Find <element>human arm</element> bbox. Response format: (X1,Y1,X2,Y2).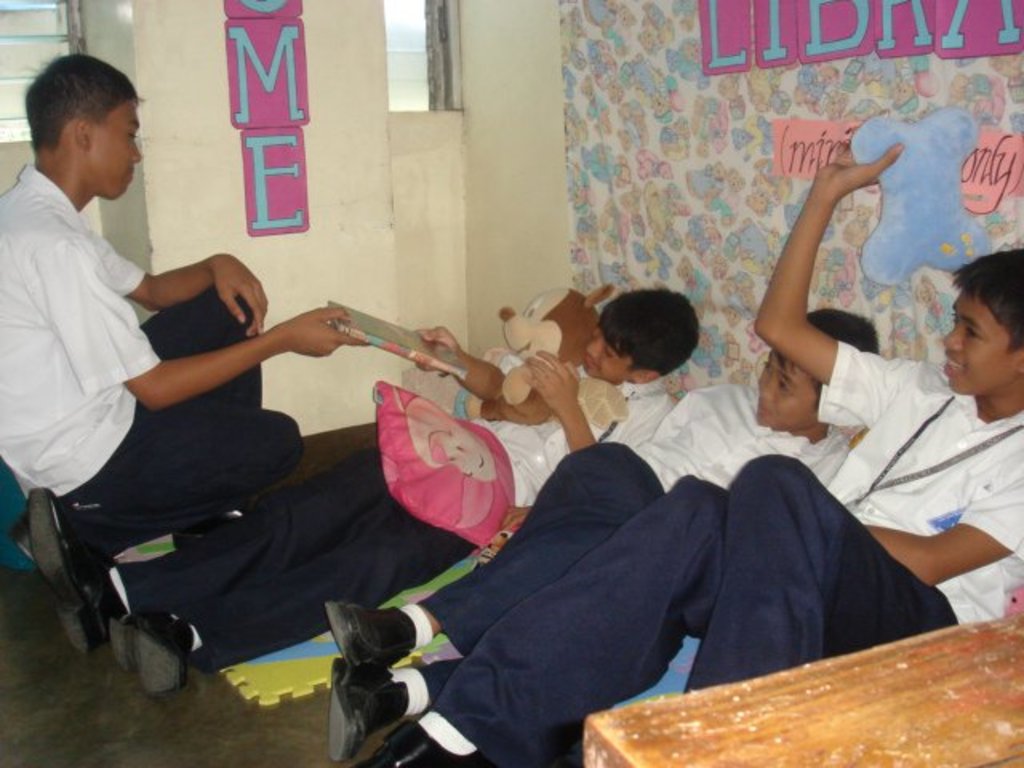
(843,430,1022,587).
